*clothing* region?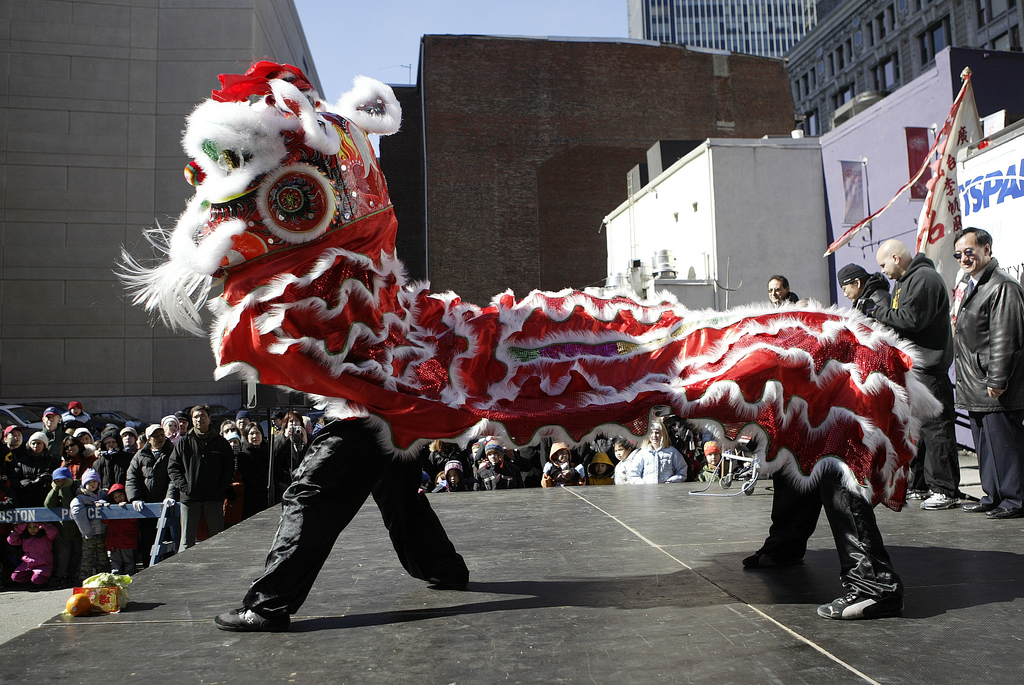
rect(240, 417, 472, 620)
